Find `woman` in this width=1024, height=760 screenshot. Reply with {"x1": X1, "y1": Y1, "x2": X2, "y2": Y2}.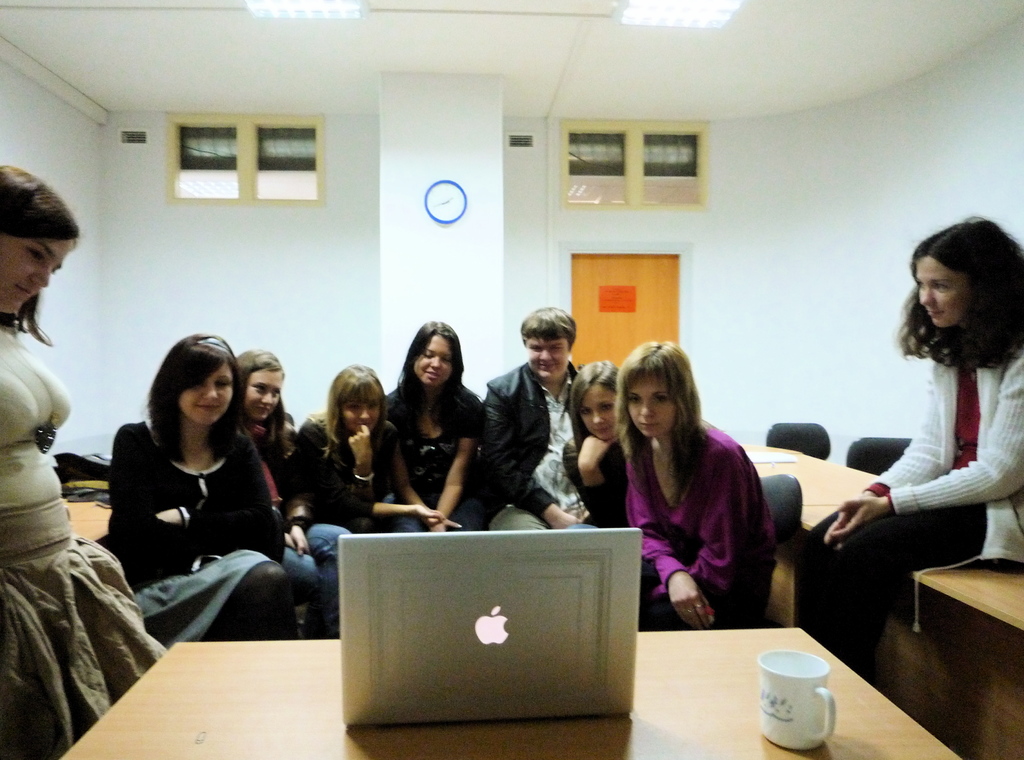
{"x1": 380, "y1": 315, "x2": 494, "y2": 531}.
